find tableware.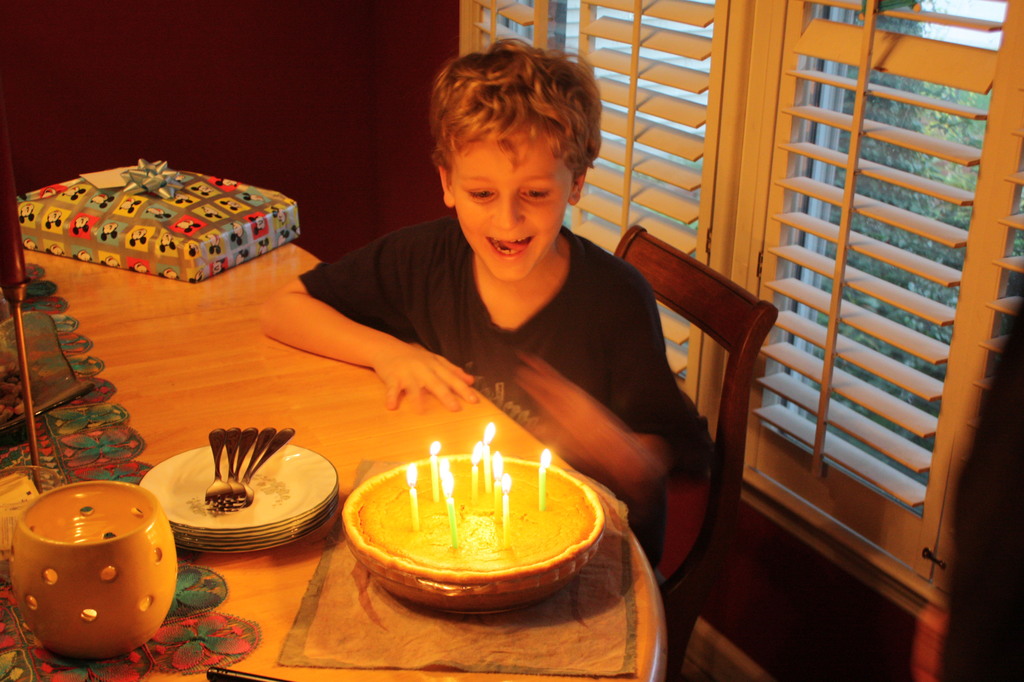
<box>0,466,57,581</box>.
